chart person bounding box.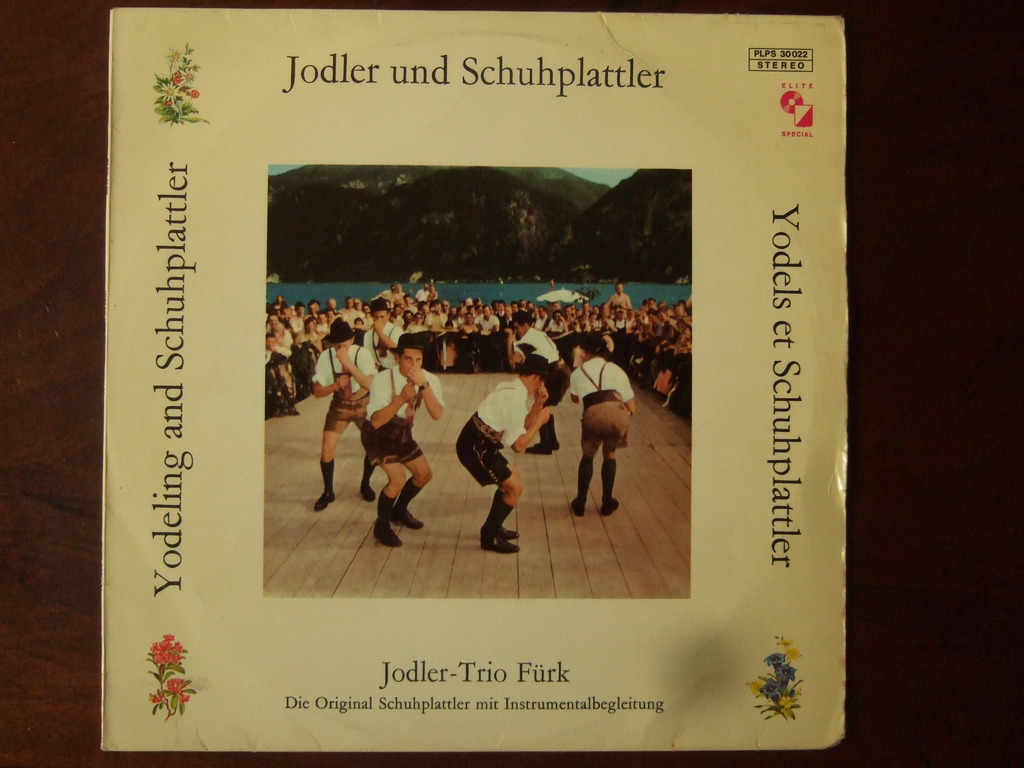
Charted: Rect(361, 300, 407, 428).
